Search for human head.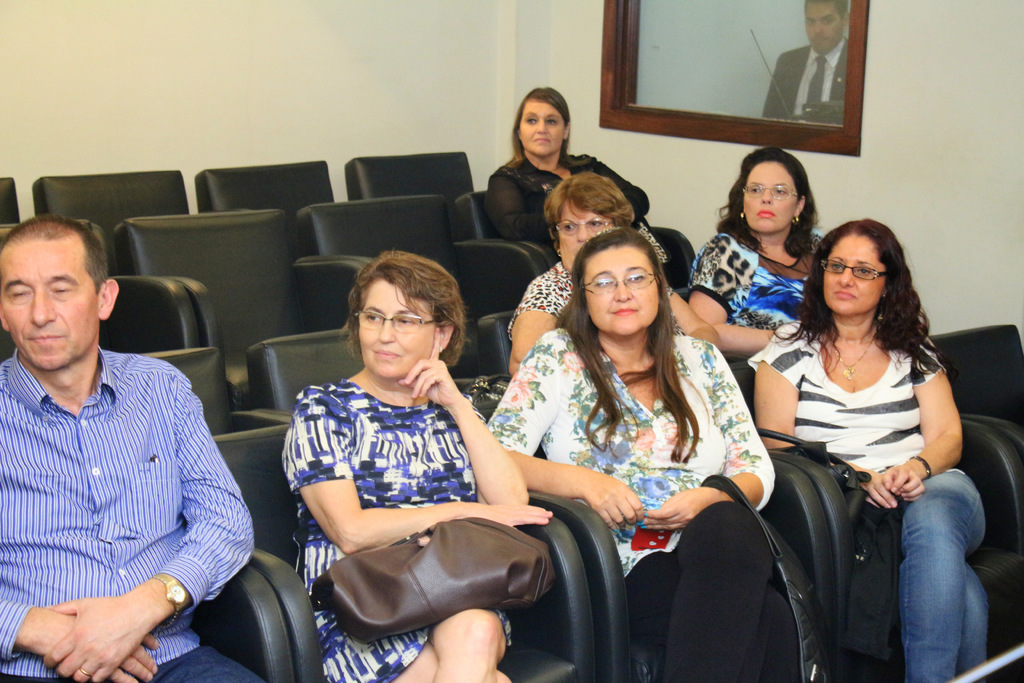
Found at [left=737, top=140, right=827, bottom=233].
